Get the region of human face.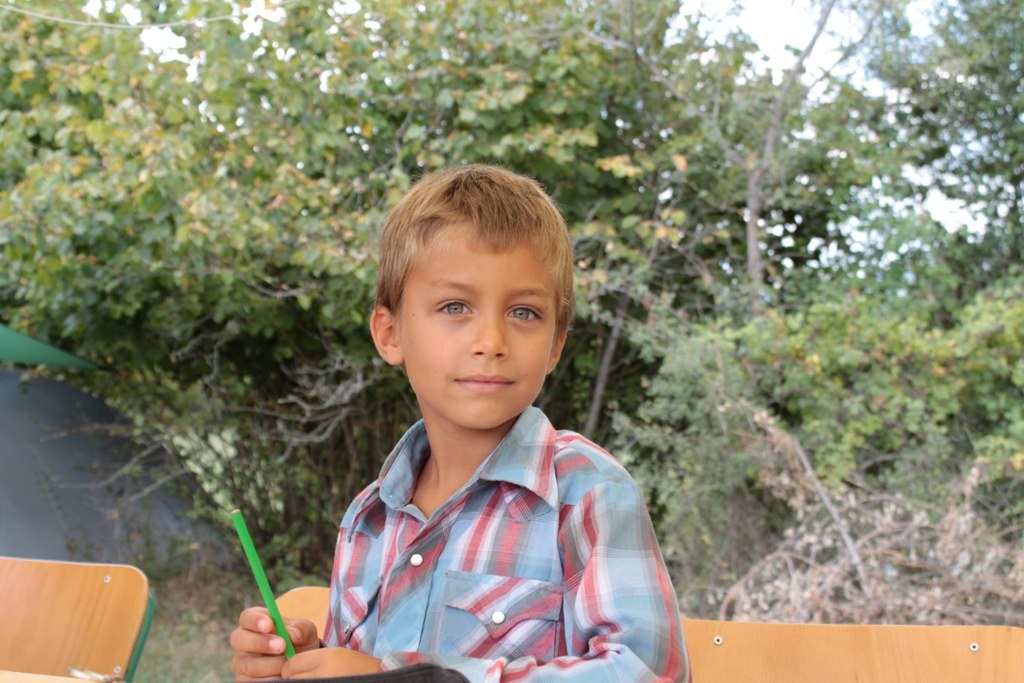
bbox=[397, 232, 555, 431].
